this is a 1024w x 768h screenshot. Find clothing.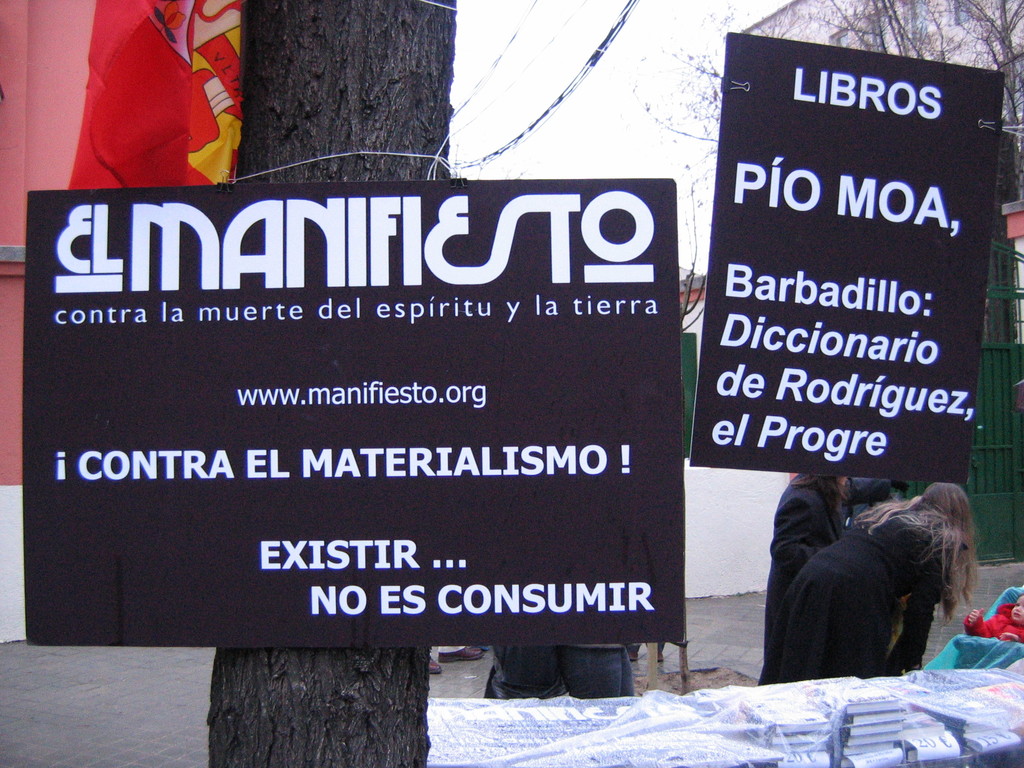
Bounding box: {"left": 954, "top": 597, "right": 1023, "bottom": 659}.
